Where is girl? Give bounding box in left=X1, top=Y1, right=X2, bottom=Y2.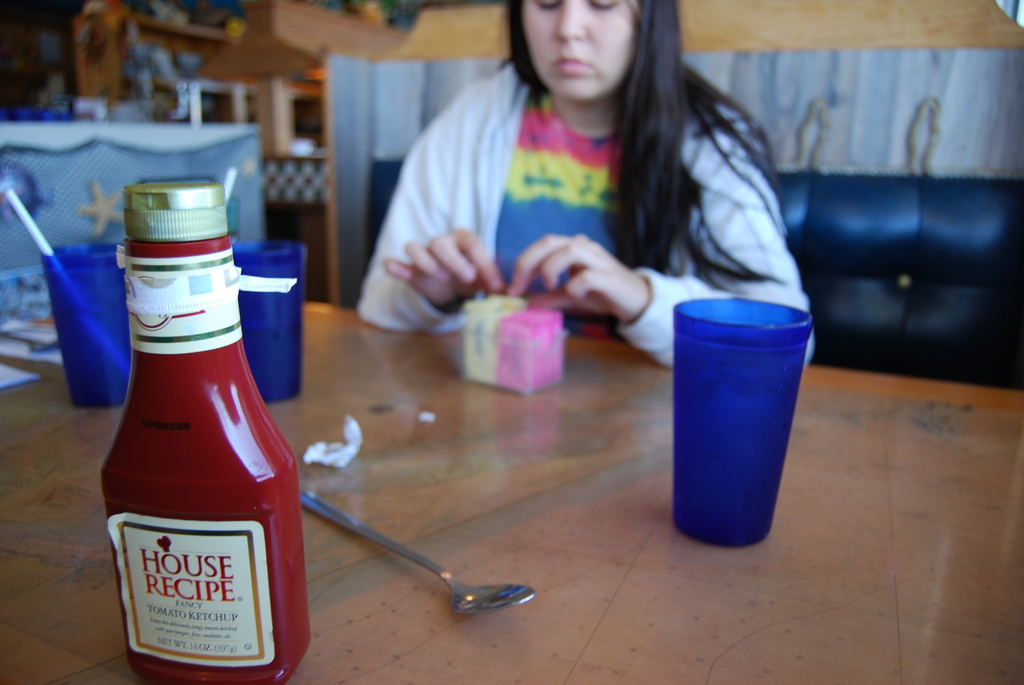
left=363, top=0, right=813, bottom=368.
